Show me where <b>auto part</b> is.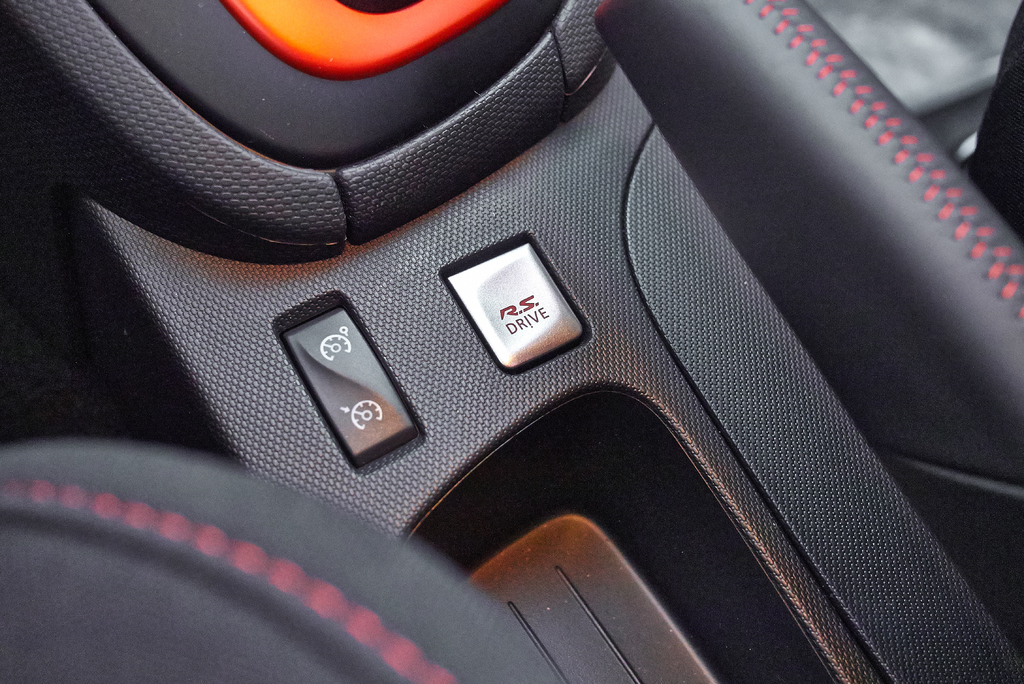
<b>auto part</b> is at 0,0,1023,681.
